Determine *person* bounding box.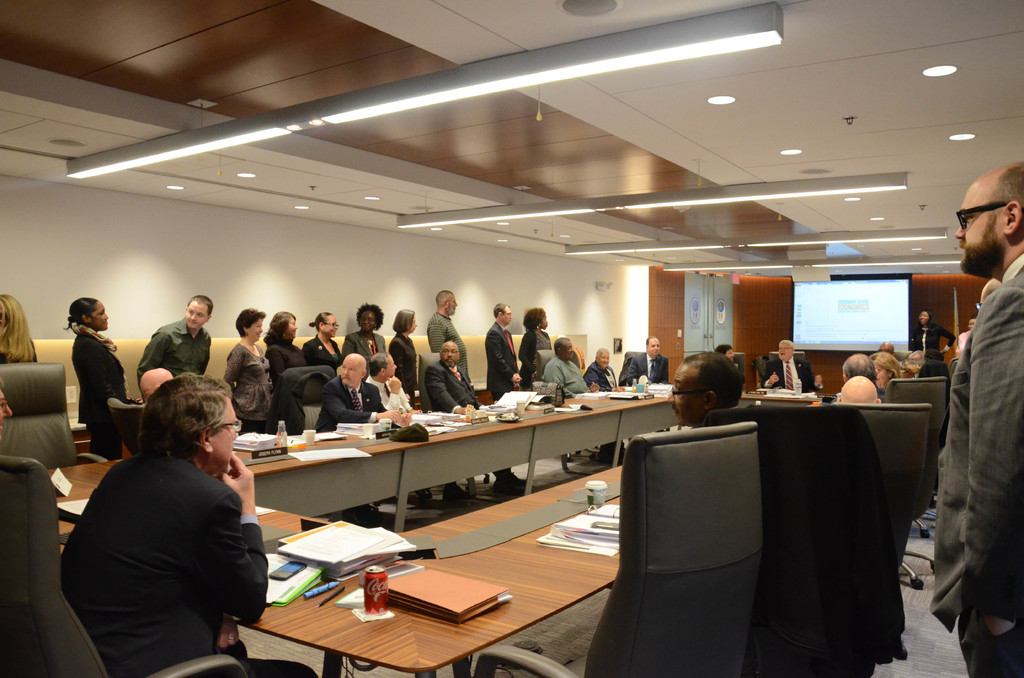
Determined: detection(262, 311, 311, 433).
